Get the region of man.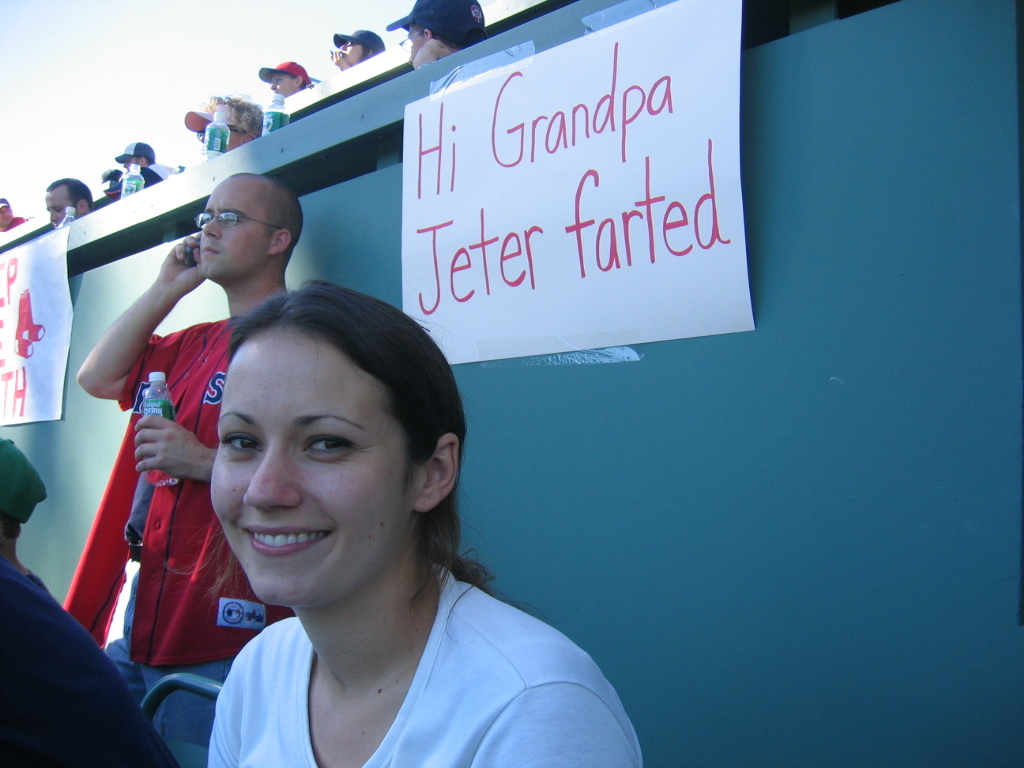
<box>118,140,159,168</box>.
